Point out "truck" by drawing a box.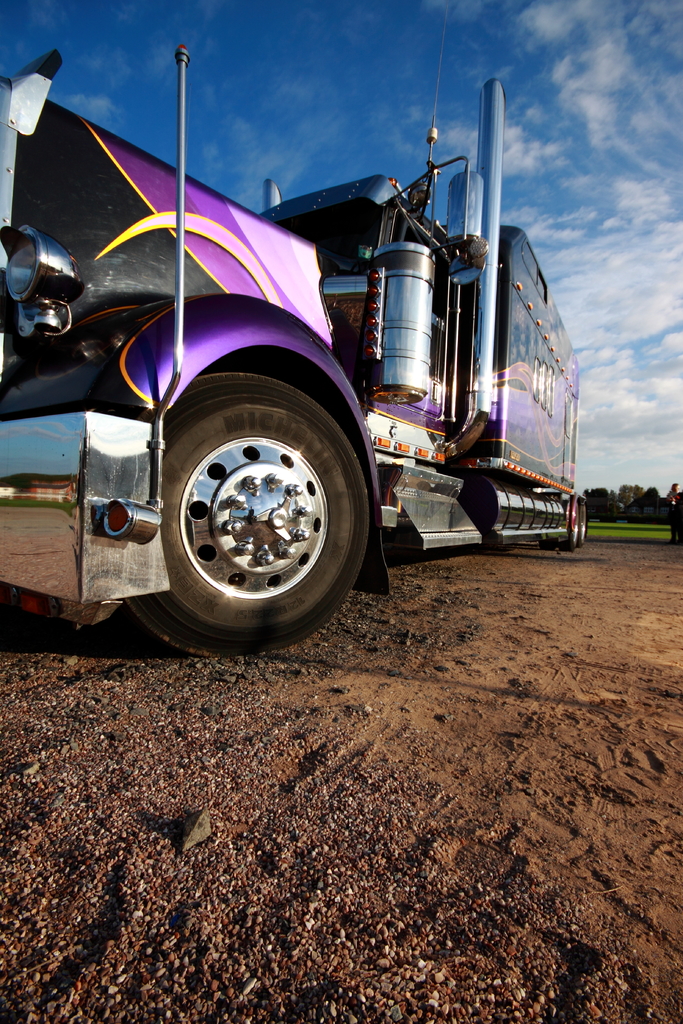
box(26, 90, 567, 684).
